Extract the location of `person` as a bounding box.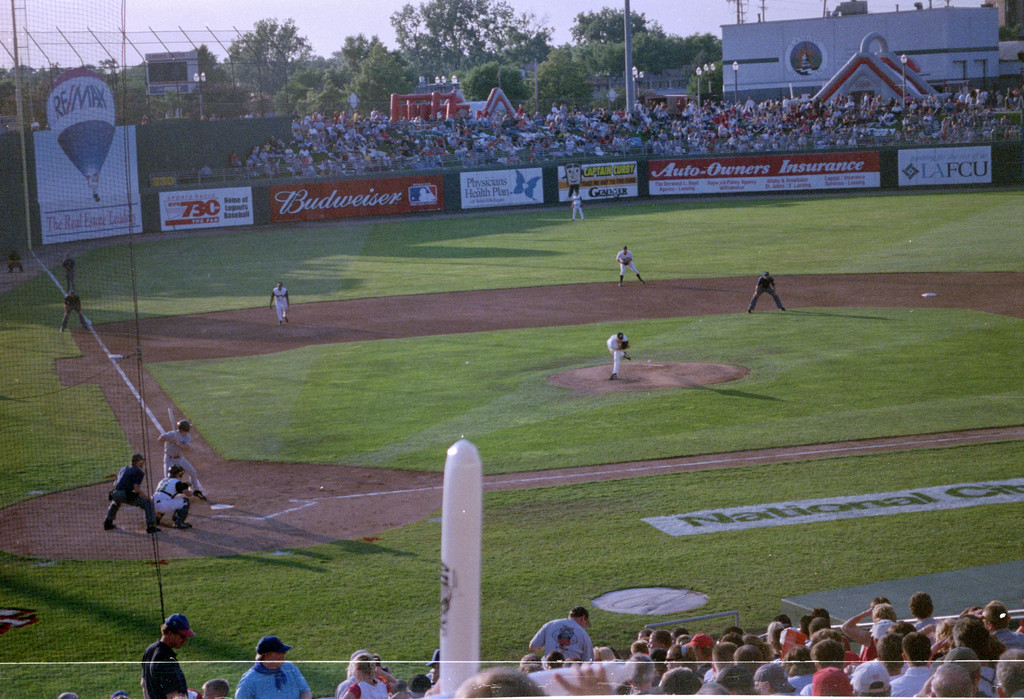
[107,444,177,550].
